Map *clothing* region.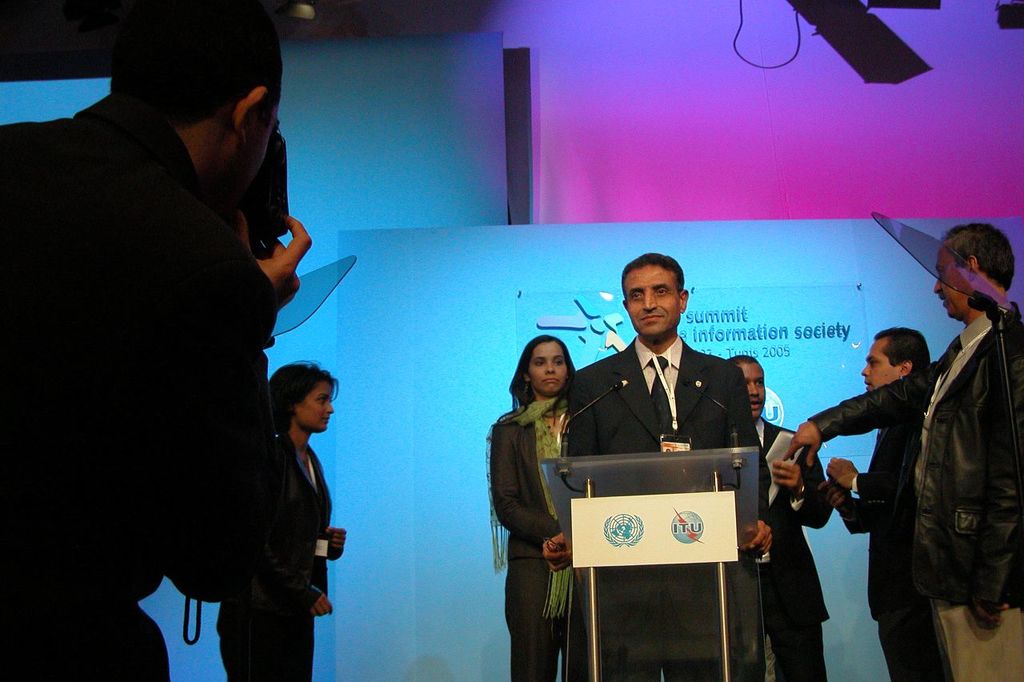
Mapped to x1=563, y1=339, x2=750, y2=681.
